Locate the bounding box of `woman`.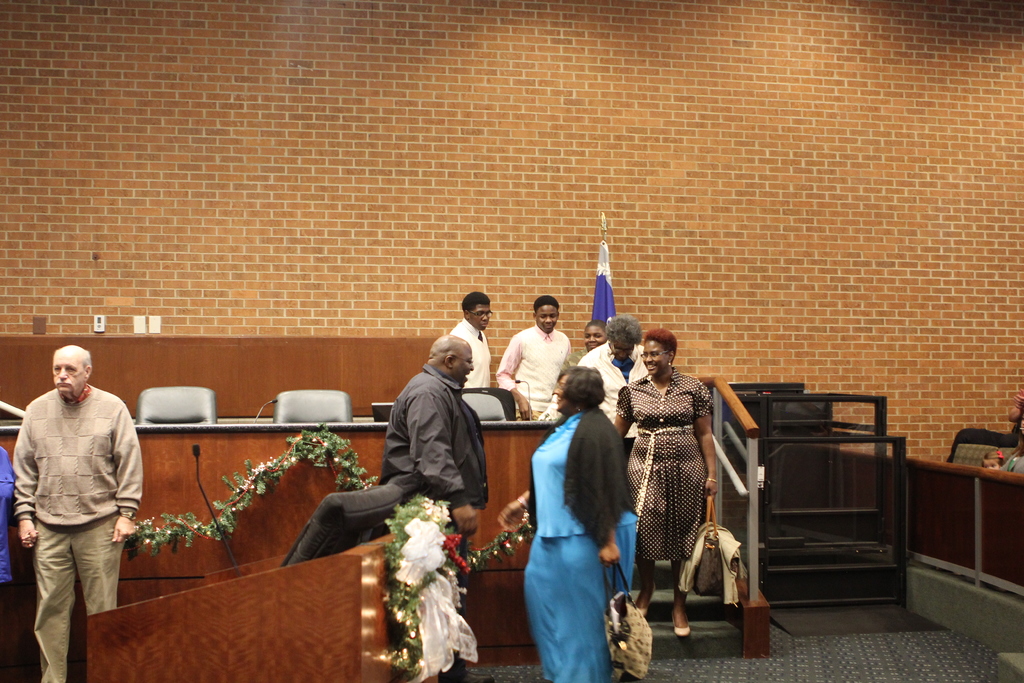
Bounding box: rect(604, 329, 720, 641).
